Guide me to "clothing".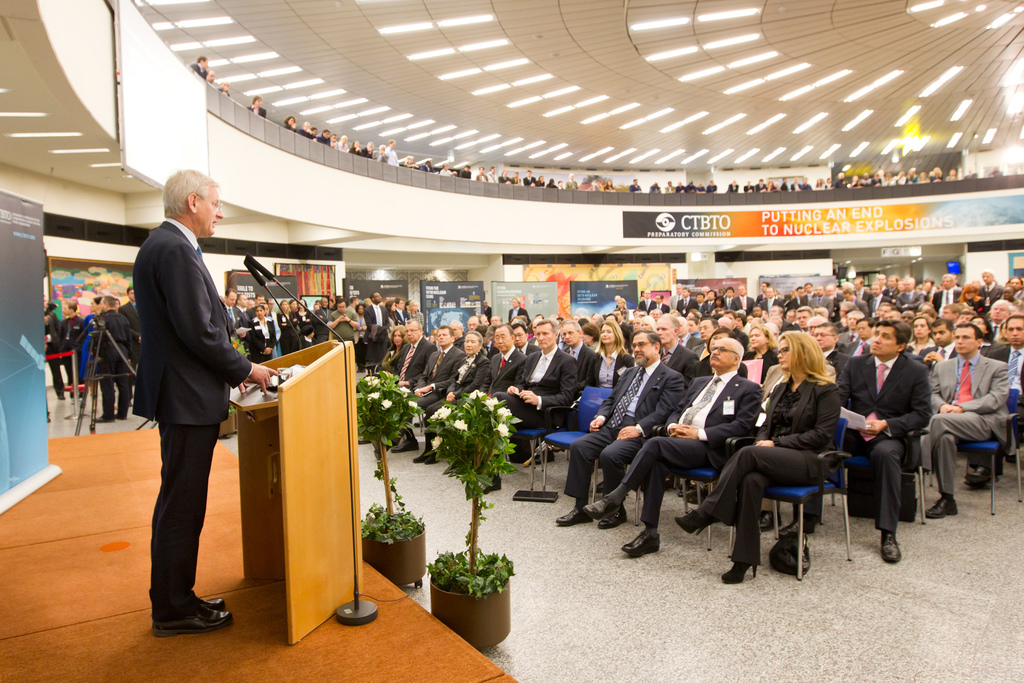
Guidance: <region>486, 171, 500, 183</region>.
